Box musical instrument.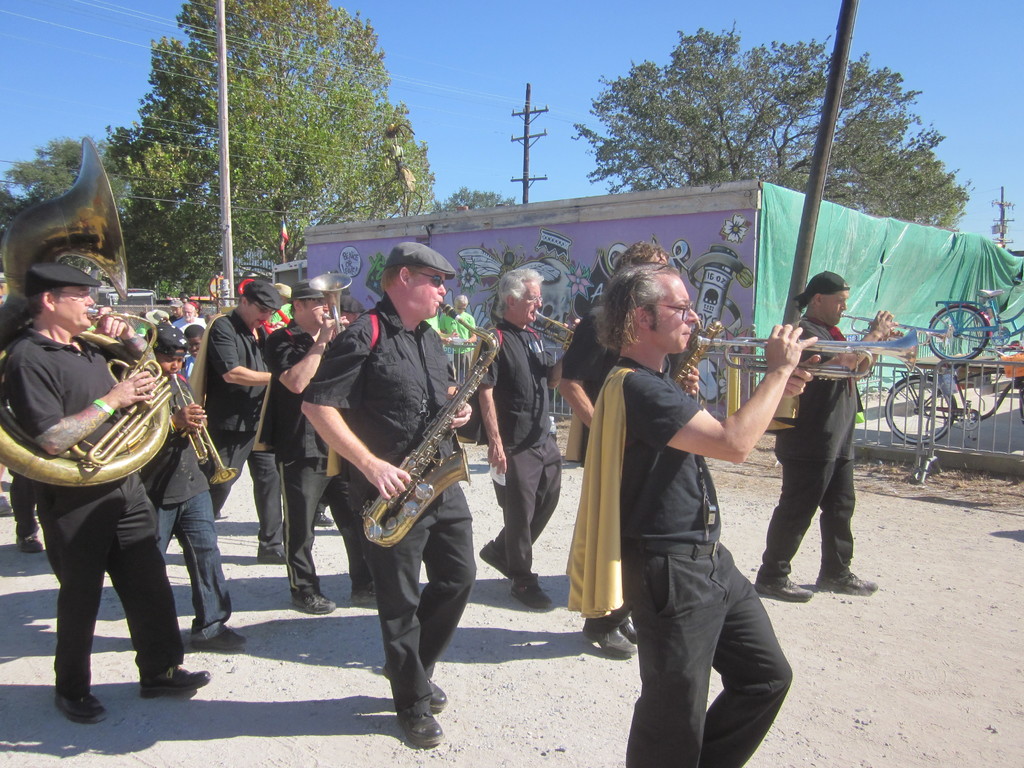
[x1=163, y1=368, x2=239, y2=487].
